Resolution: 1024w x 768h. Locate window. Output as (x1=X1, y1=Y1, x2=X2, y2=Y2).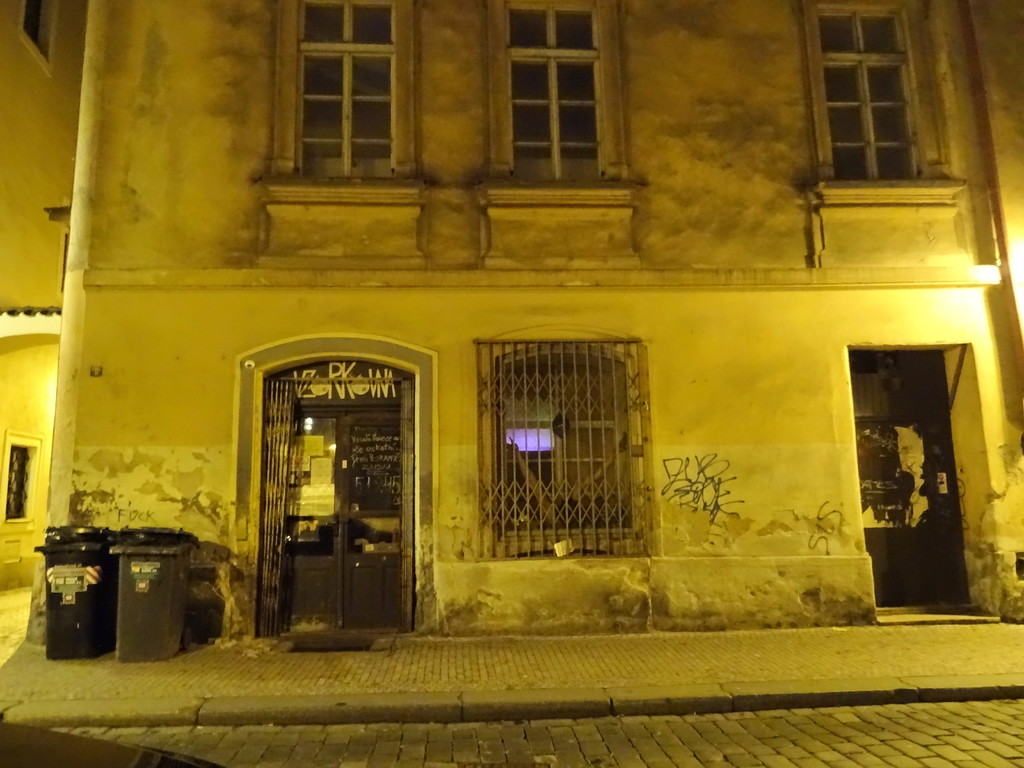
(x1=2, y1=429, x2=43, y2=525).
